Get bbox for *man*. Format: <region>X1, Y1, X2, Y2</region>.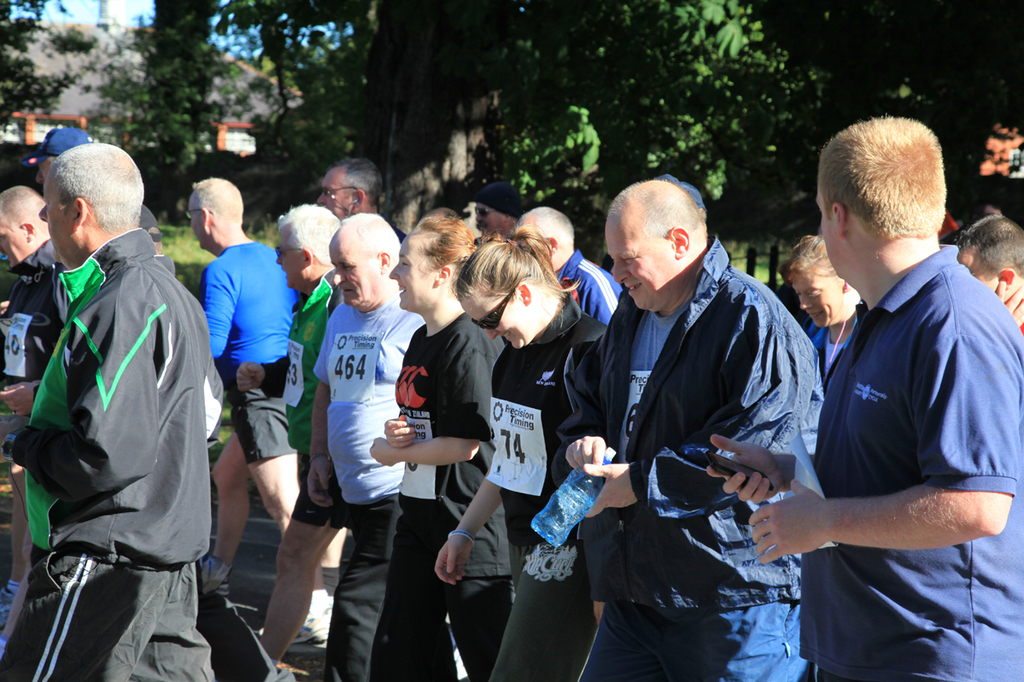
<region>257, 202, 346, 681</region>.
